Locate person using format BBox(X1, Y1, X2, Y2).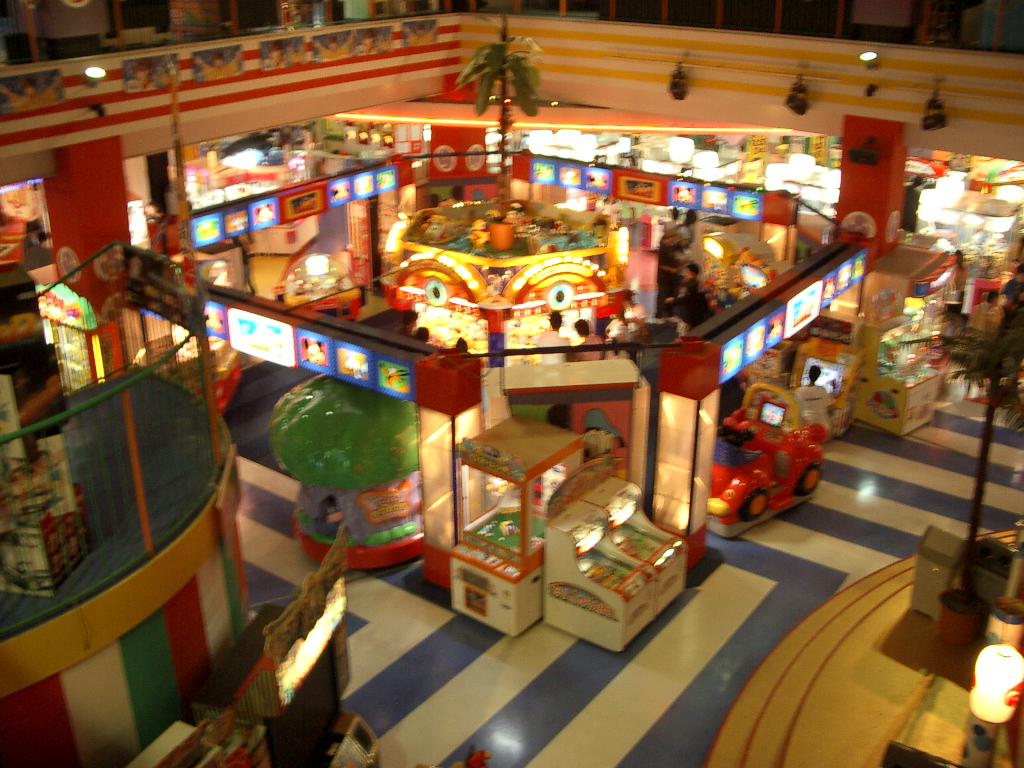
BBox(790, 361, 827, 421).
